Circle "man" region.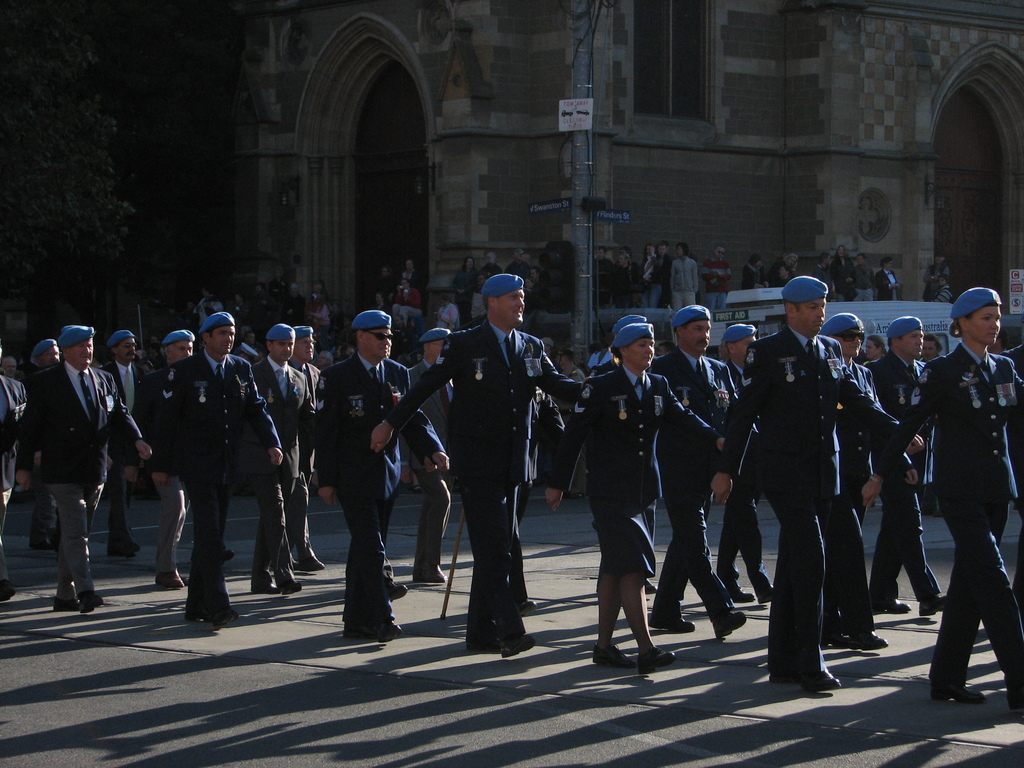
Region: [left=710, top=323, right=781, bottom=600].
